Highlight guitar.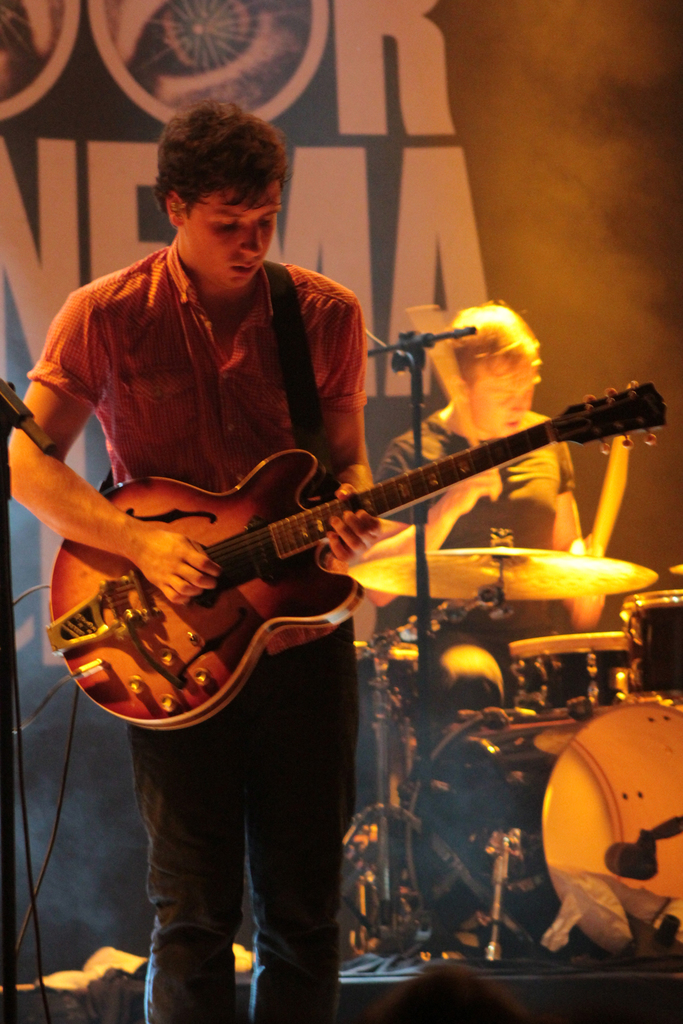
Highlighted region: 47:384:666:736.
